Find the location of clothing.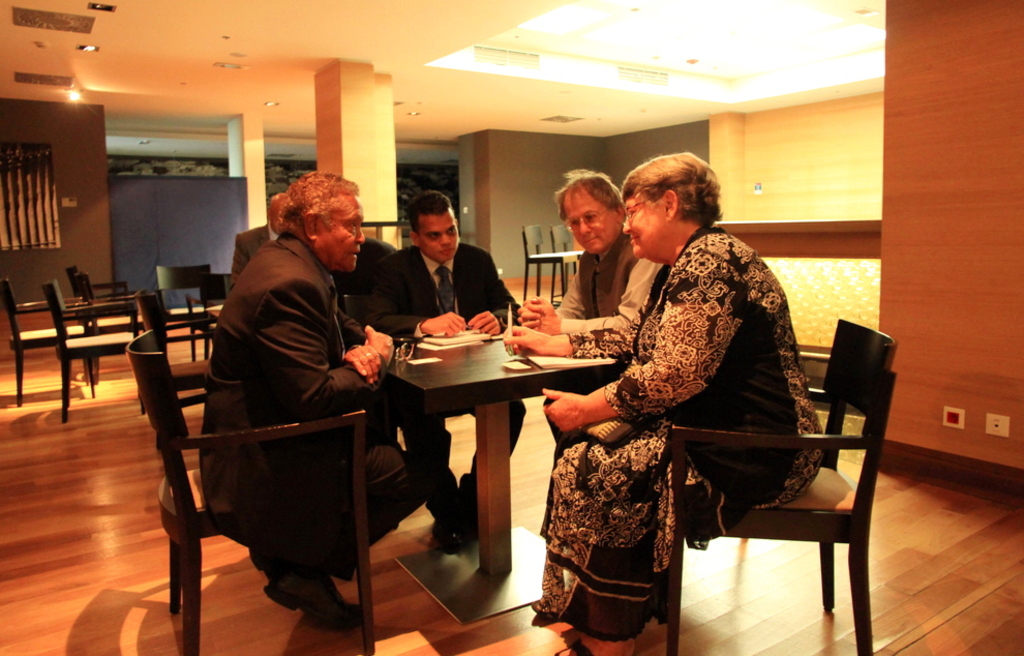
Location: rect(202, 227, 456, 584).
